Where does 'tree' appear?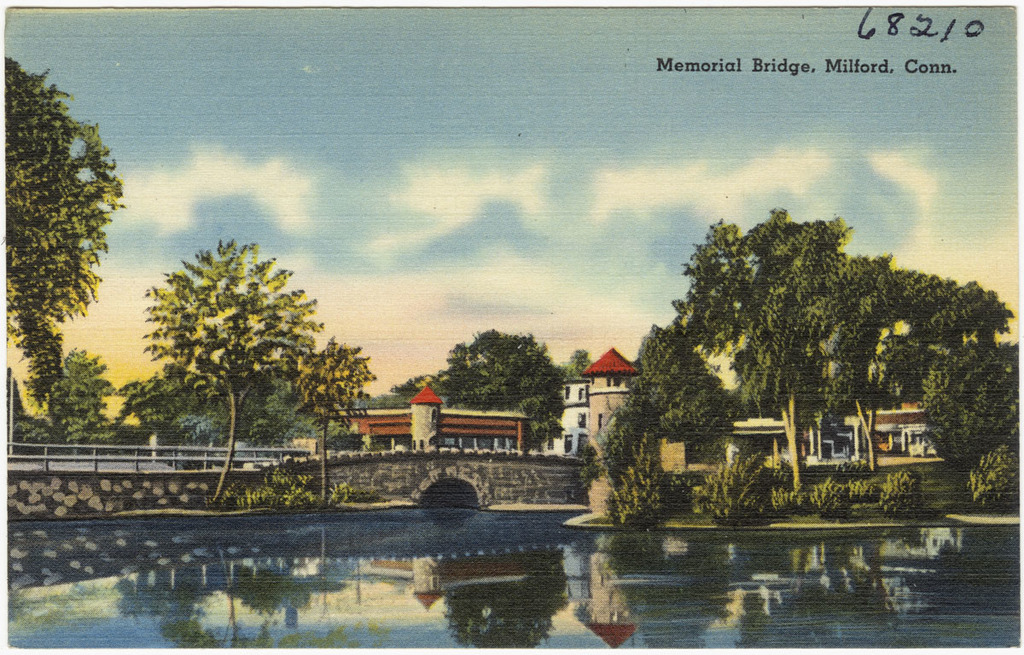
Appears at crop(419, 322, 573, 456).
